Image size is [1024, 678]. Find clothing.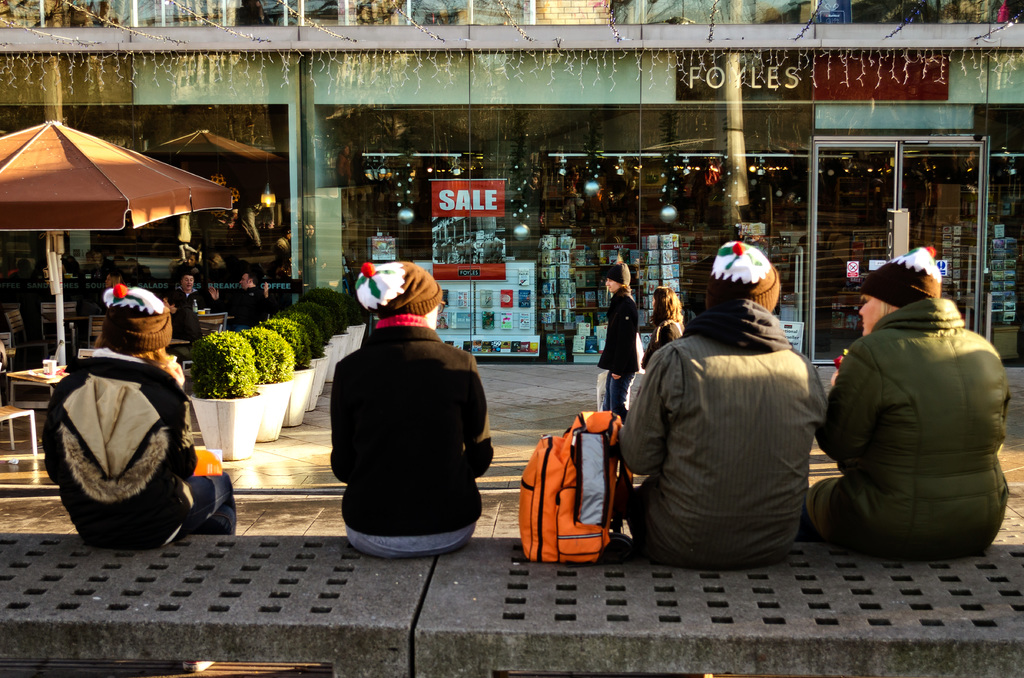
641,320,684,371.
